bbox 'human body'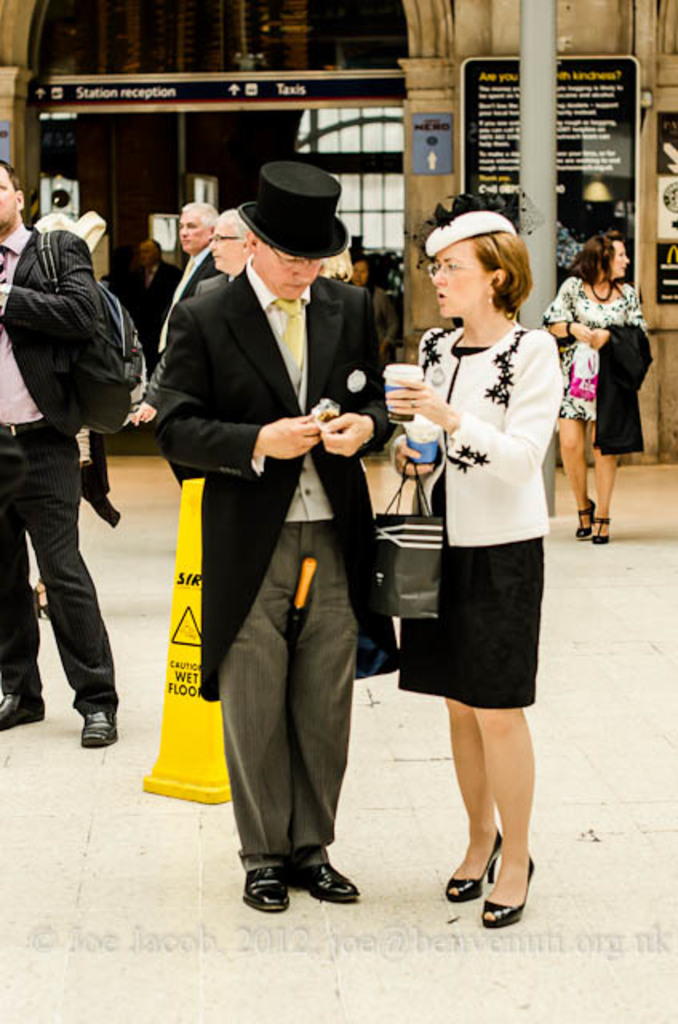
{"left": 144, "top": 165, "right": 395, "bottom": 902}
